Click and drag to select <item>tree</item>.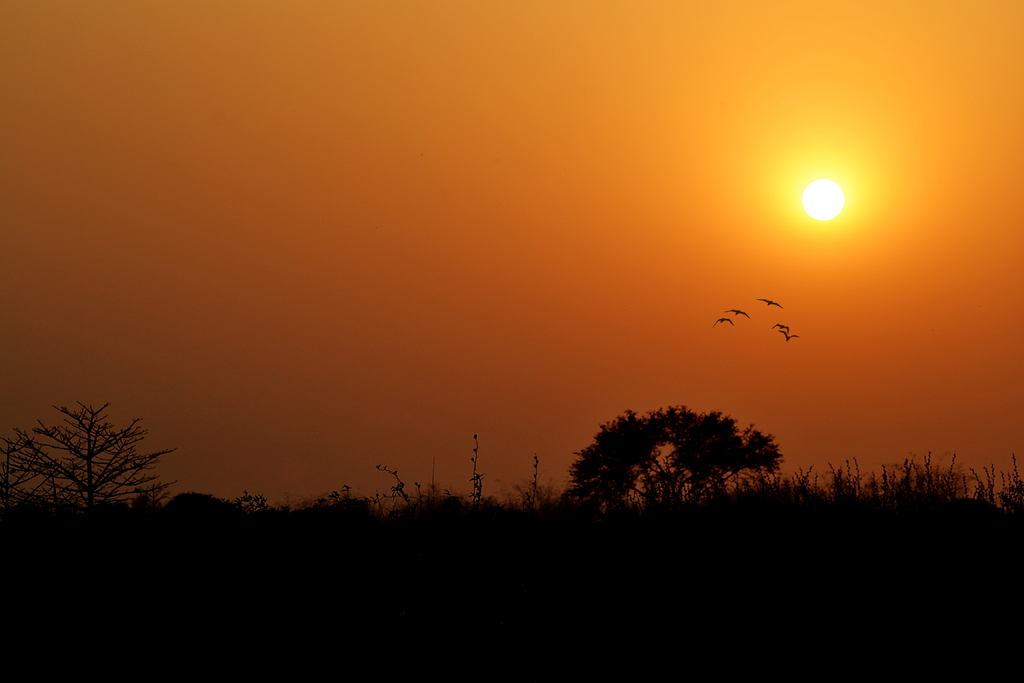
Selection: {"left": 559, "top": 404, "right": 792, "bottom": 514}.
